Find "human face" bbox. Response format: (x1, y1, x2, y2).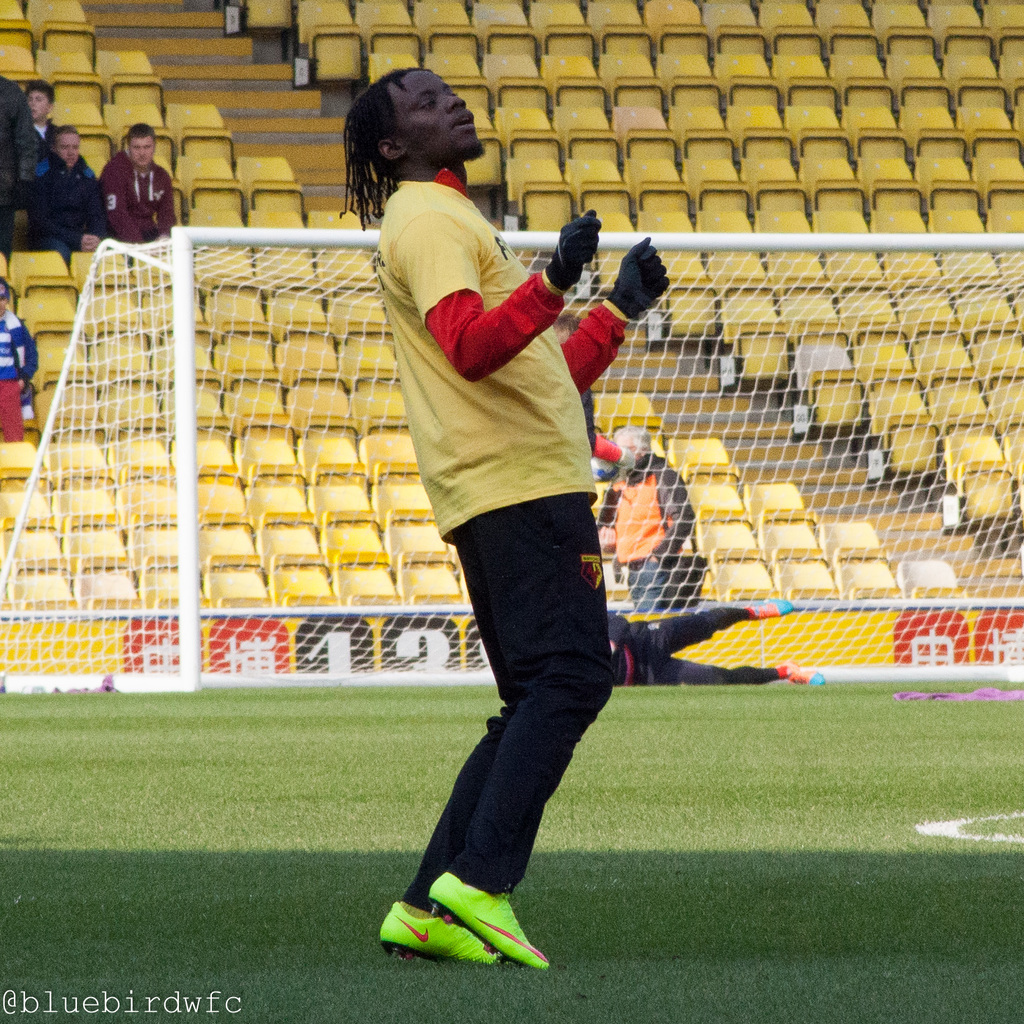
(129, 136, 155, 164).
